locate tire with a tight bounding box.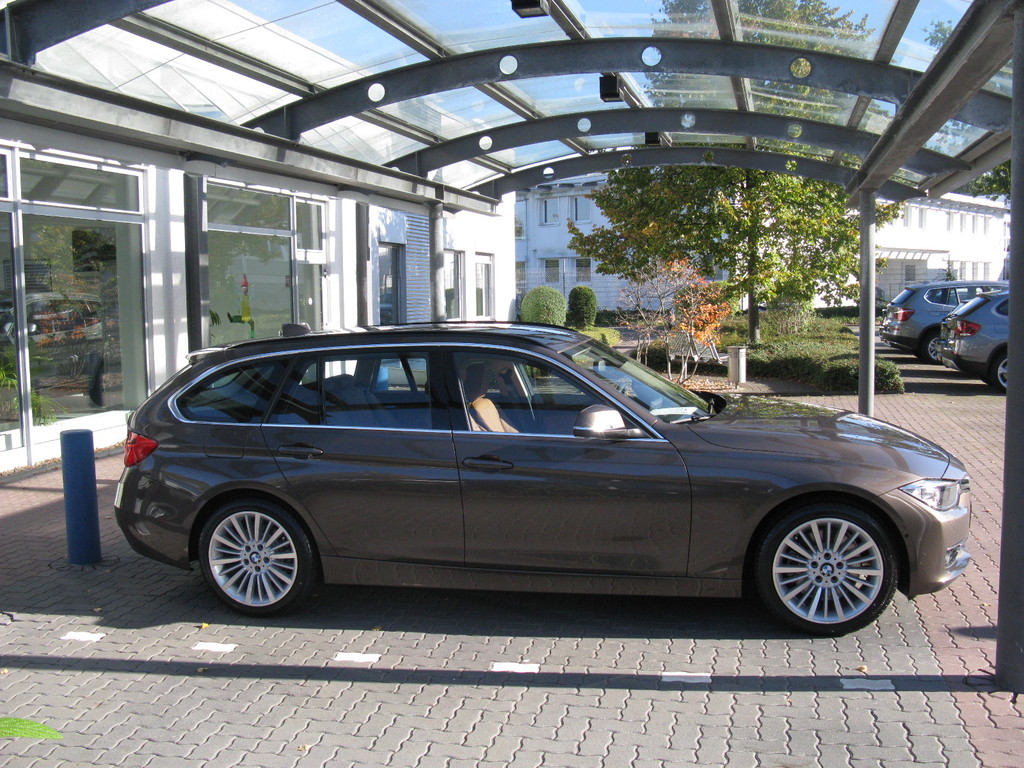
[left=756, top=504, right=897, bottom=636].
